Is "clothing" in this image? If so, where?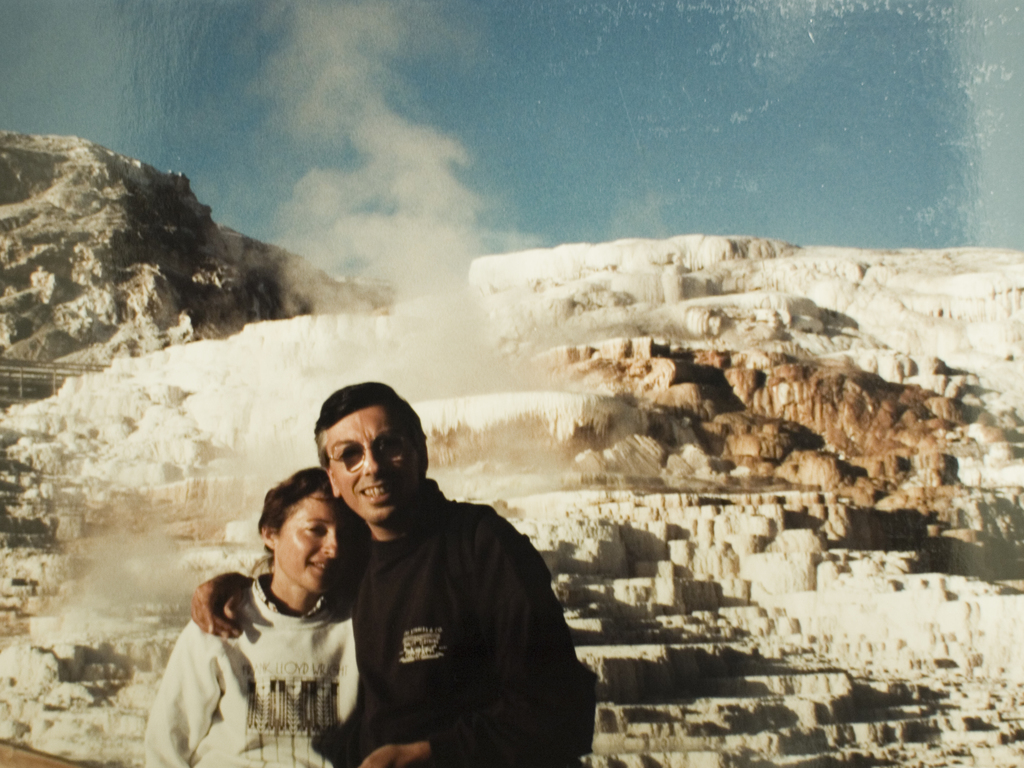
Yes, at detection(302, 436, 581, 767).
